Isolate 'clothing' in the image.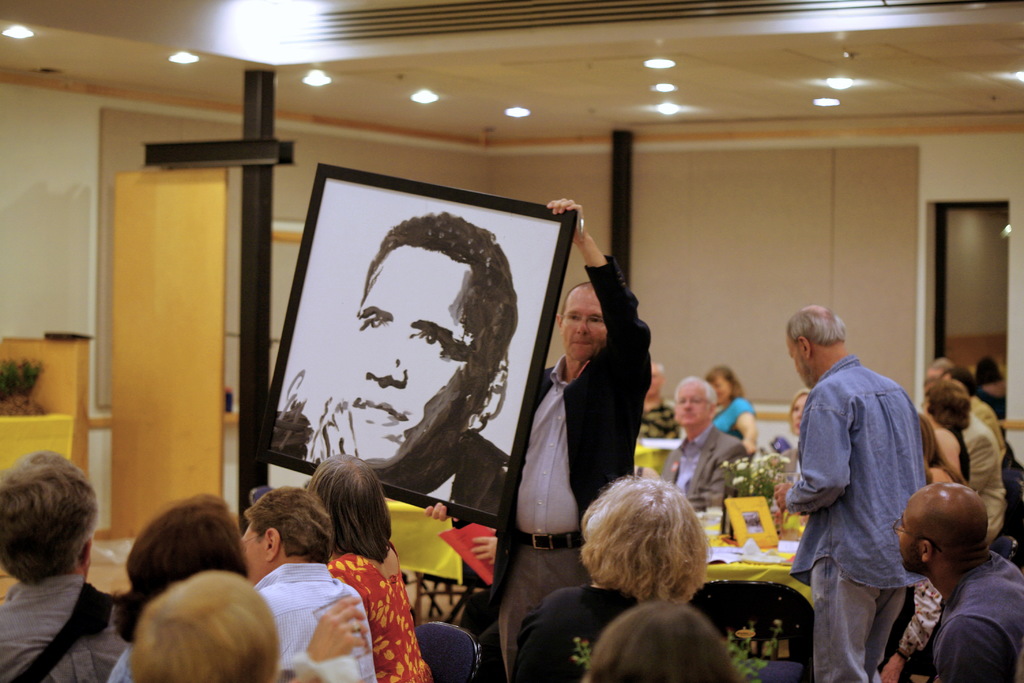
Isolated region: bbox=(970, 392, 1005, 445).
